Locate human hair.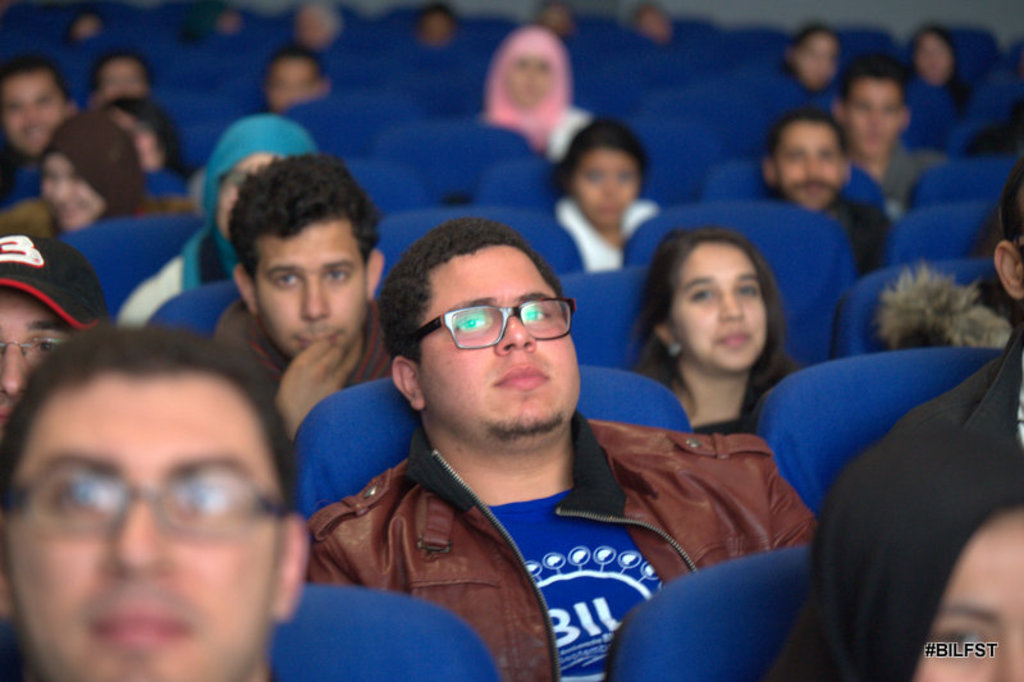
Bounding box: left=384, top=218, right=581, bottom=385.
